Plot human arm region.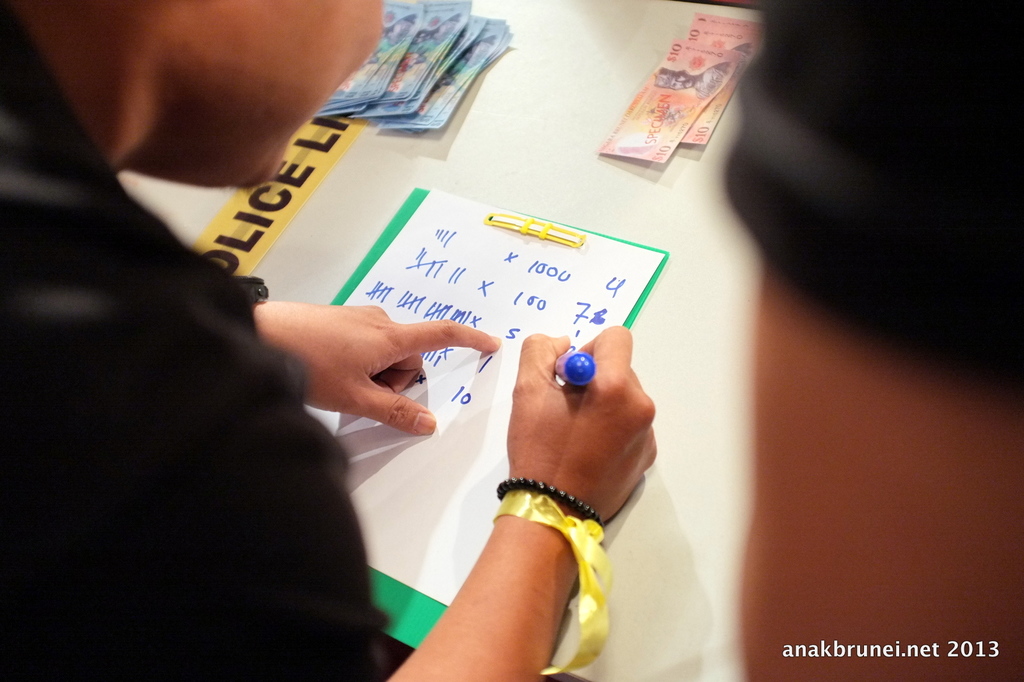
Plotted at box(387, 325, 658, 681).
